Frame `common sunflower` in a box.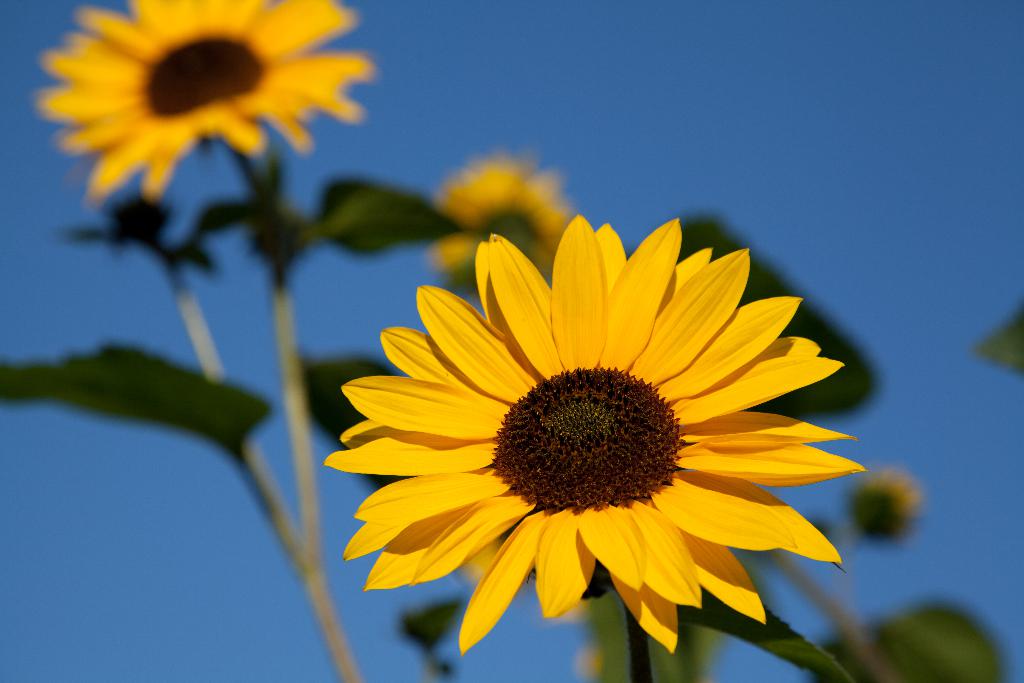
l=20, t=6, r=353, b=203.
